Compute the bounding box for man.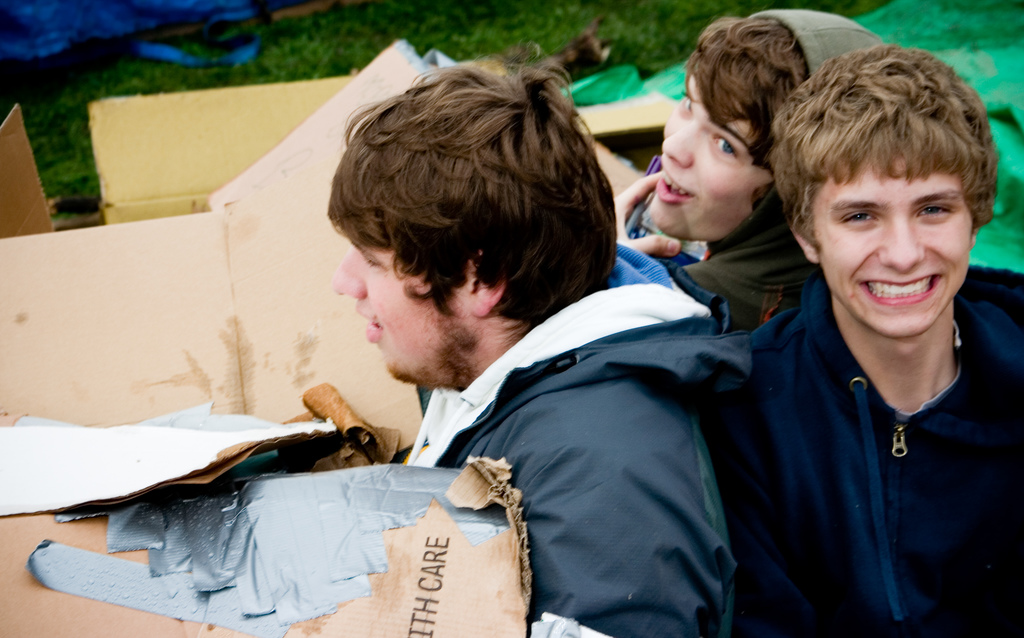
(605, 12, 893, 268).
